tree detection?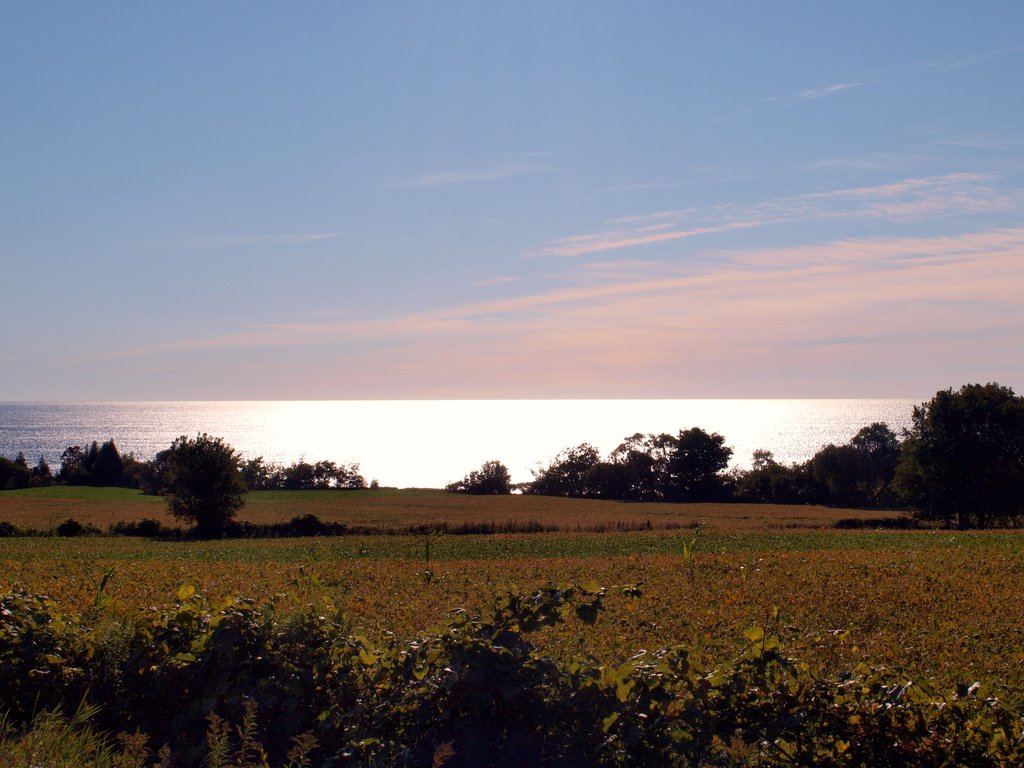
BBox(319, 452, 385, 490)
